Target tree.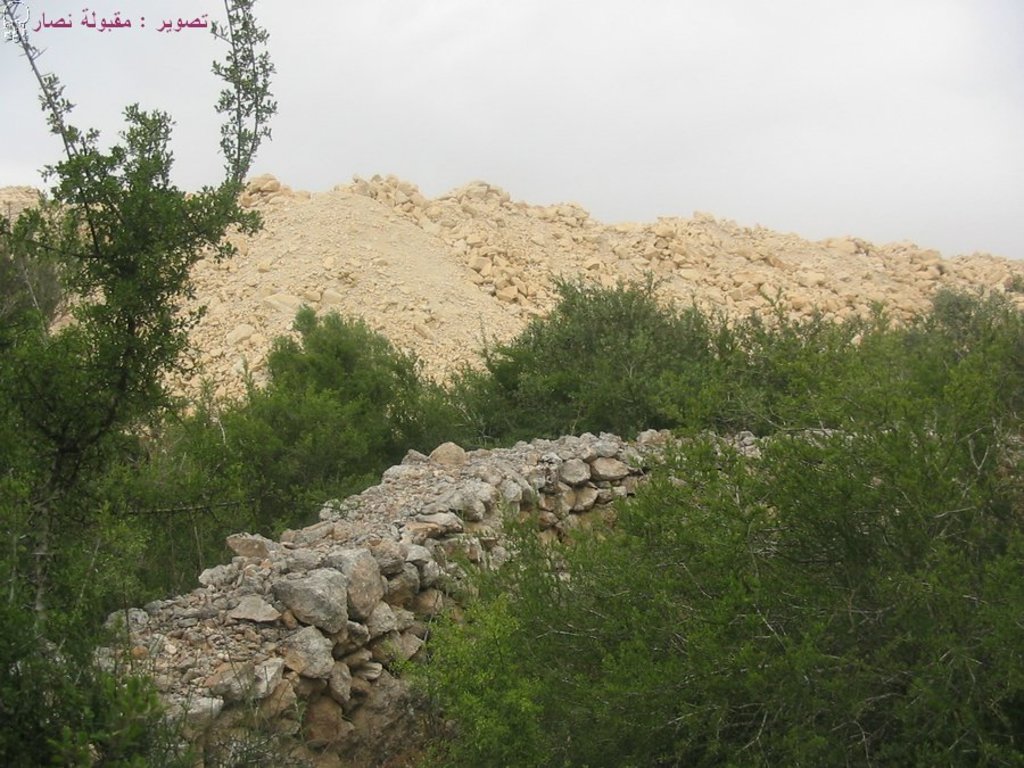
Target region: 0/0/284/655.
